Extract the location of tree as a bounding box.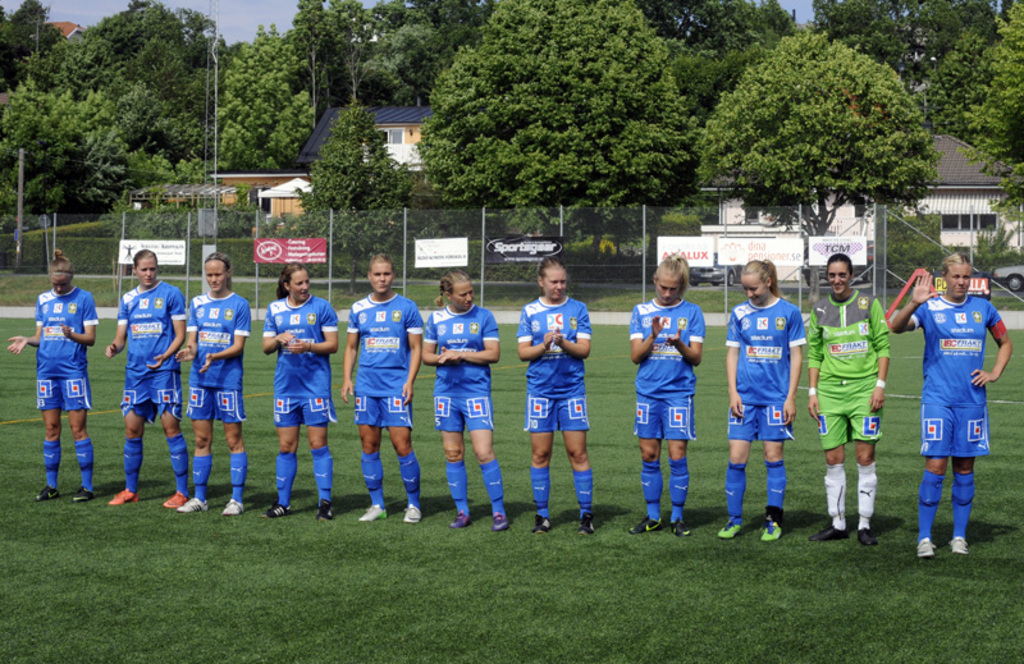
<box>32,0,227,184</box>.
